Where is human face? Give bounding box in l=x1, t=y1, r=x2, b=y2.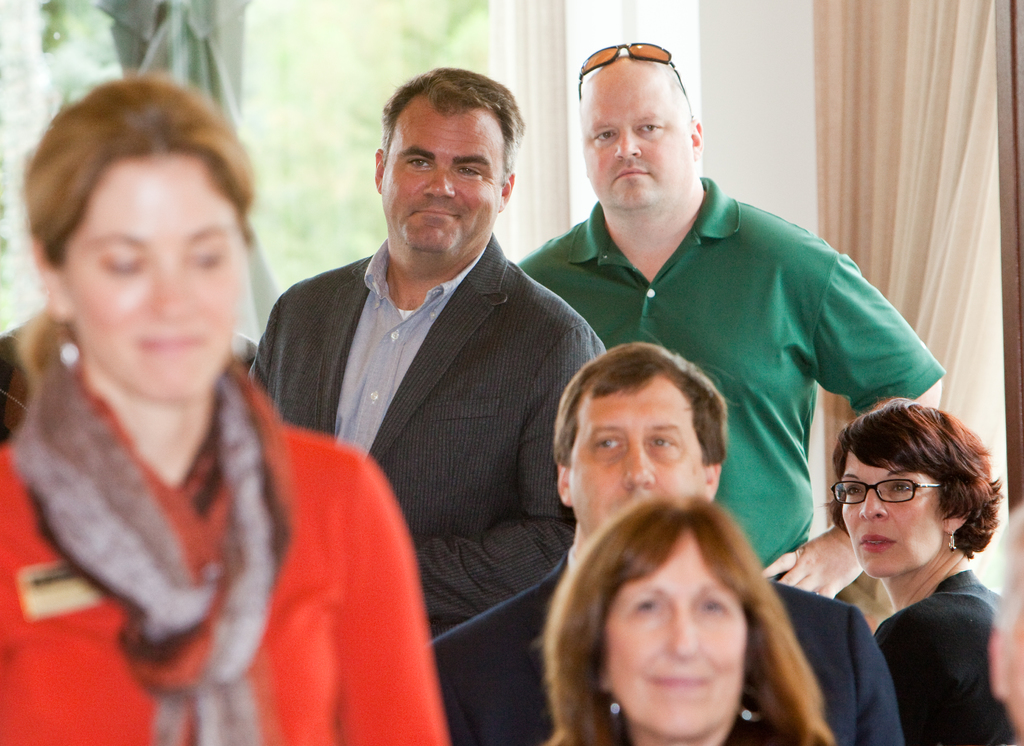
l=838, t=446, r=939, b=580.
